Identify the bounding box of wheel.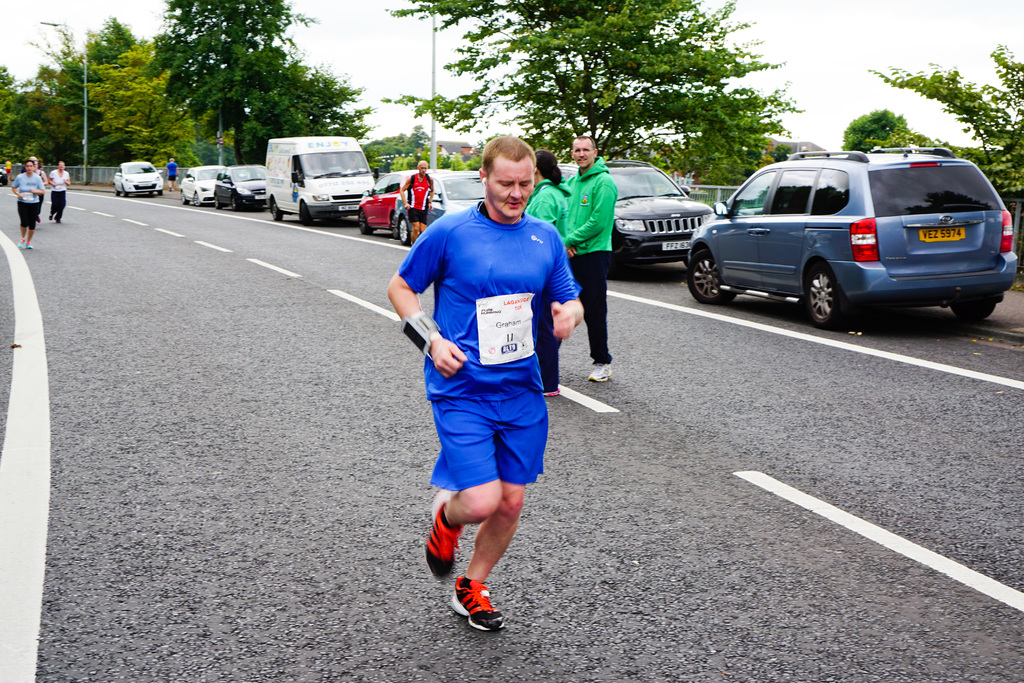
[x1=268, y1=199, x2=281, y2=217].
